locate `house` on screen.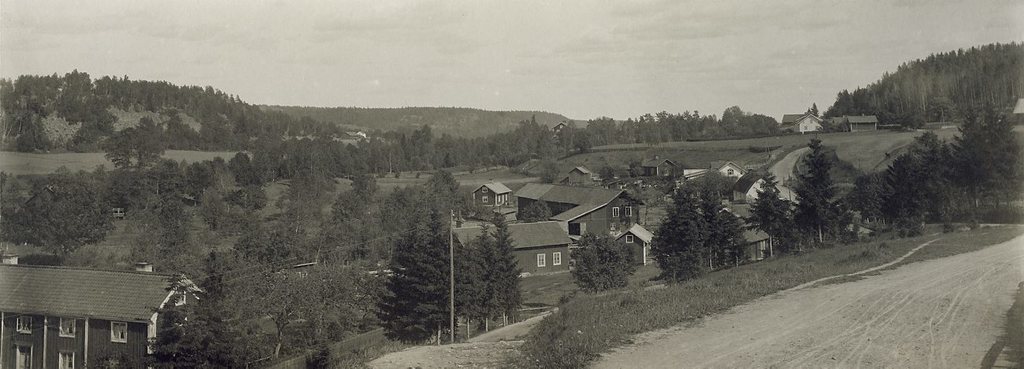
On screen at 0, 245, 190, 359.
